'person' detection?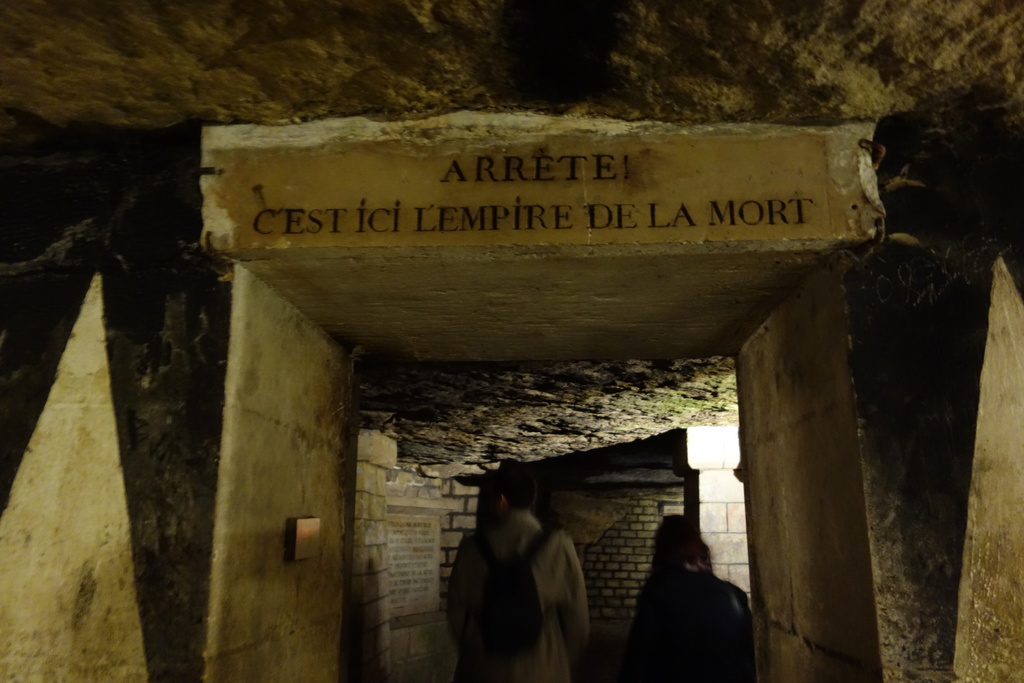
[626, 509, 757, 682]
